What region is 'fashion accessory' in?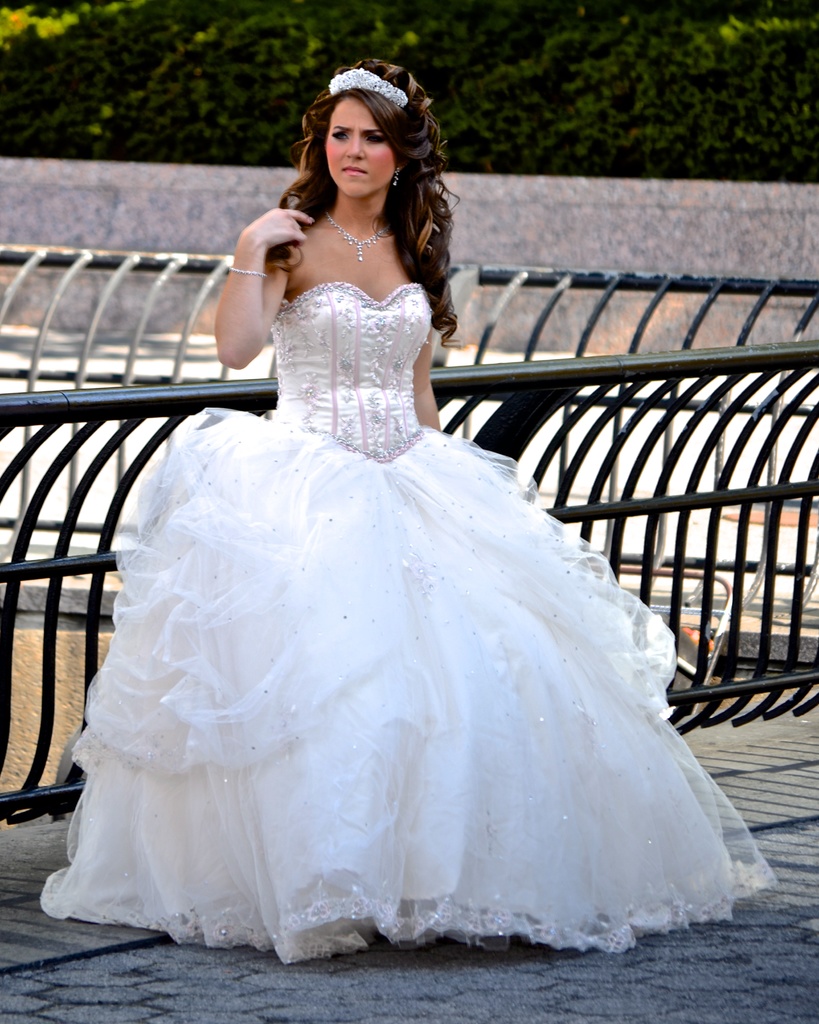
detection(323, 210, 392, 264).
